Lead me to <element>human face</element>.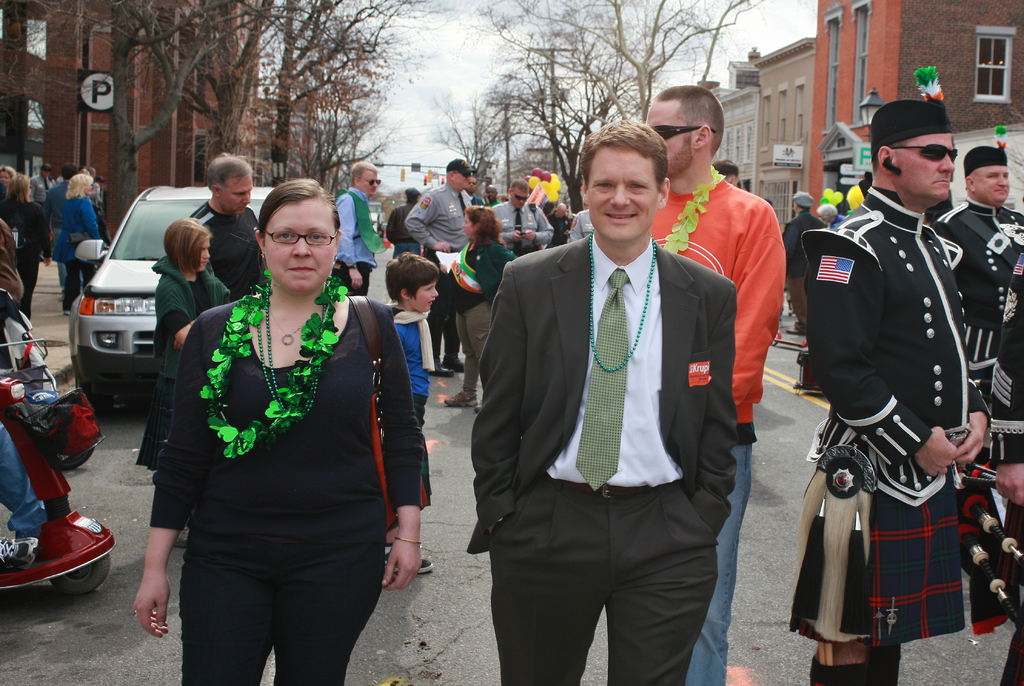
Lead to Rect(510, 189, 529, 209).
